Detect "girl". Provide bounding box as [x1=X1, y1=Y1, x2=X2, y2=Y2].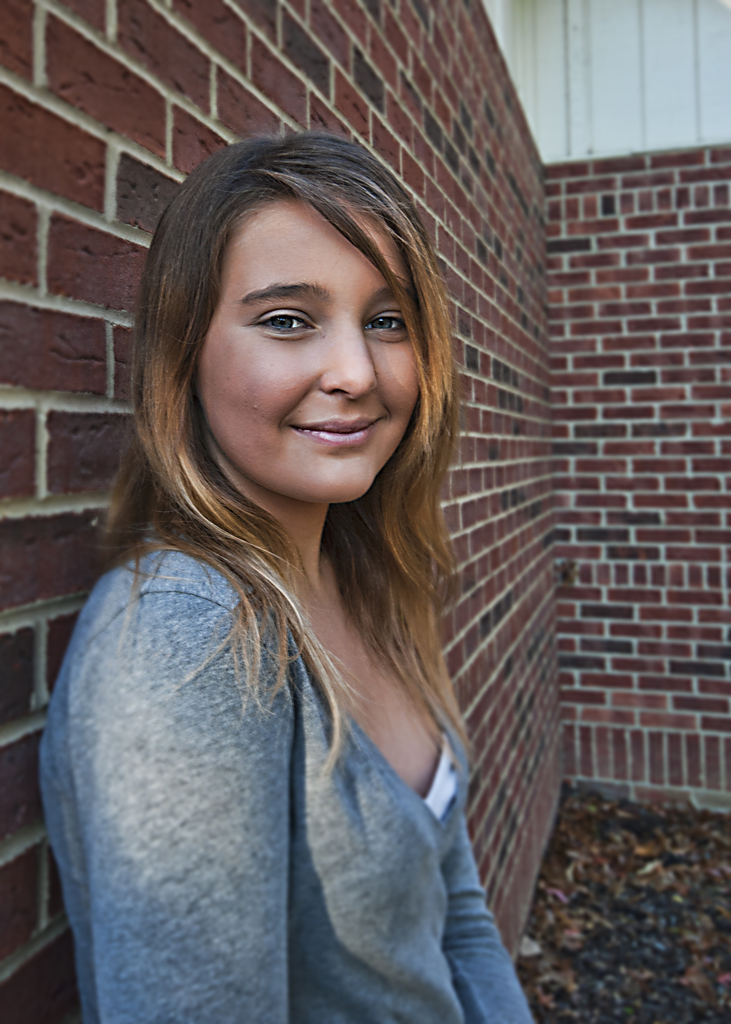
[x1=38, y1=132, x2=540, y2=1023].
